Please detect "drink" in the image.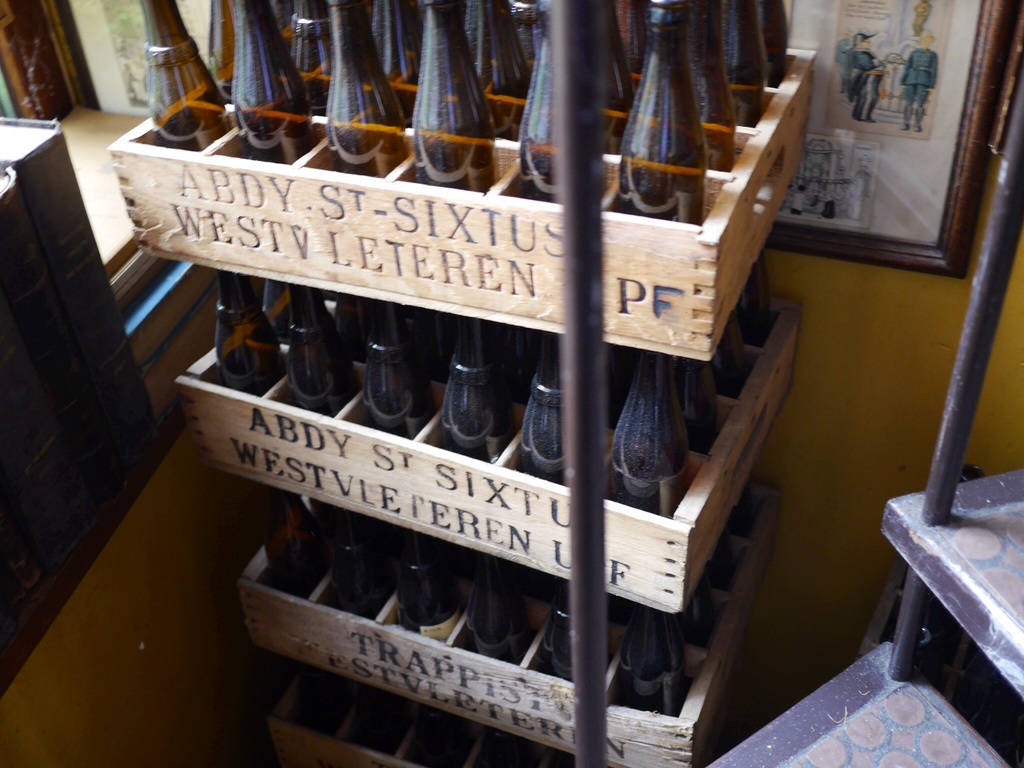
(621, 30, 724, 218).
